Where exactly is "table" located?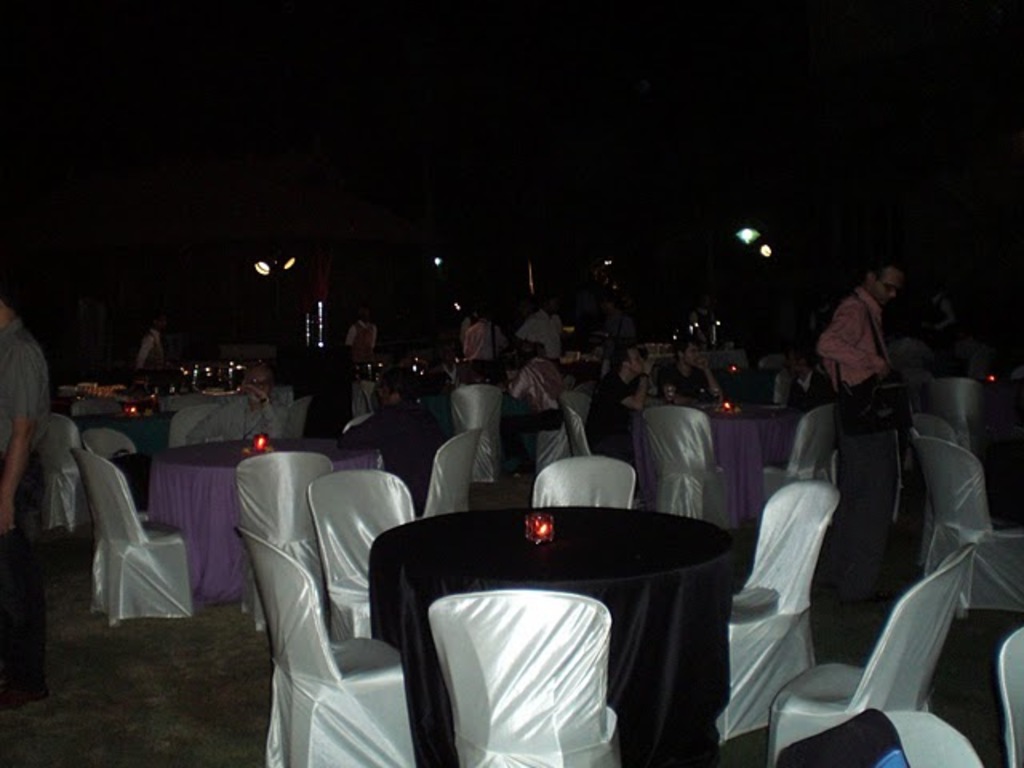
Its bounding box is x1=147, y1=437, x2=378, y2=594.
